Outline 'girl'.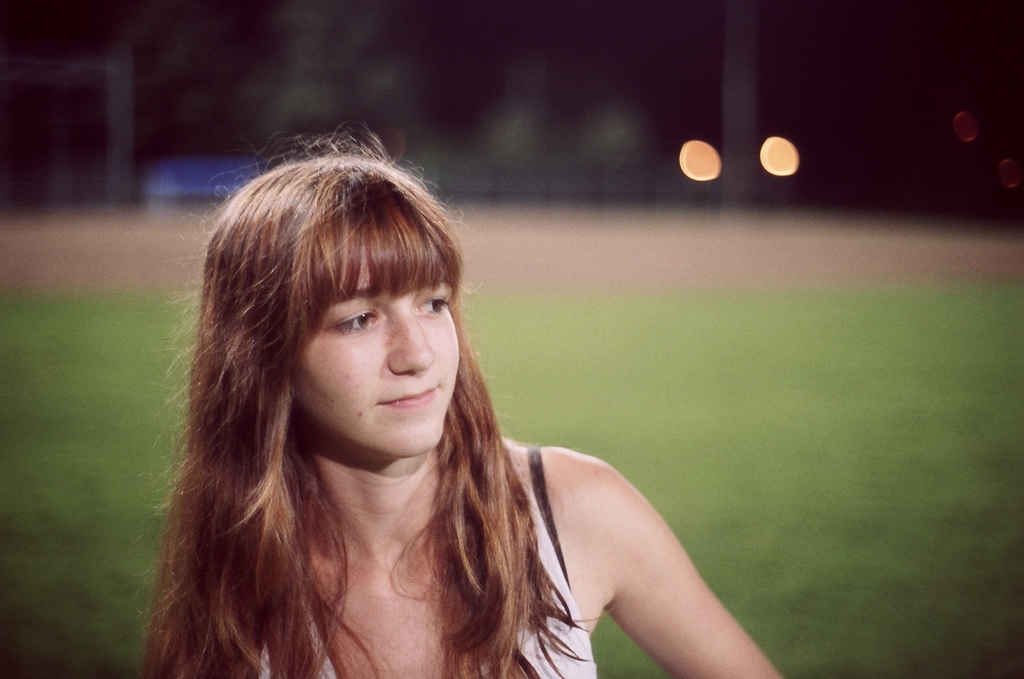
Outline: region(138, 123, 783, 678).
